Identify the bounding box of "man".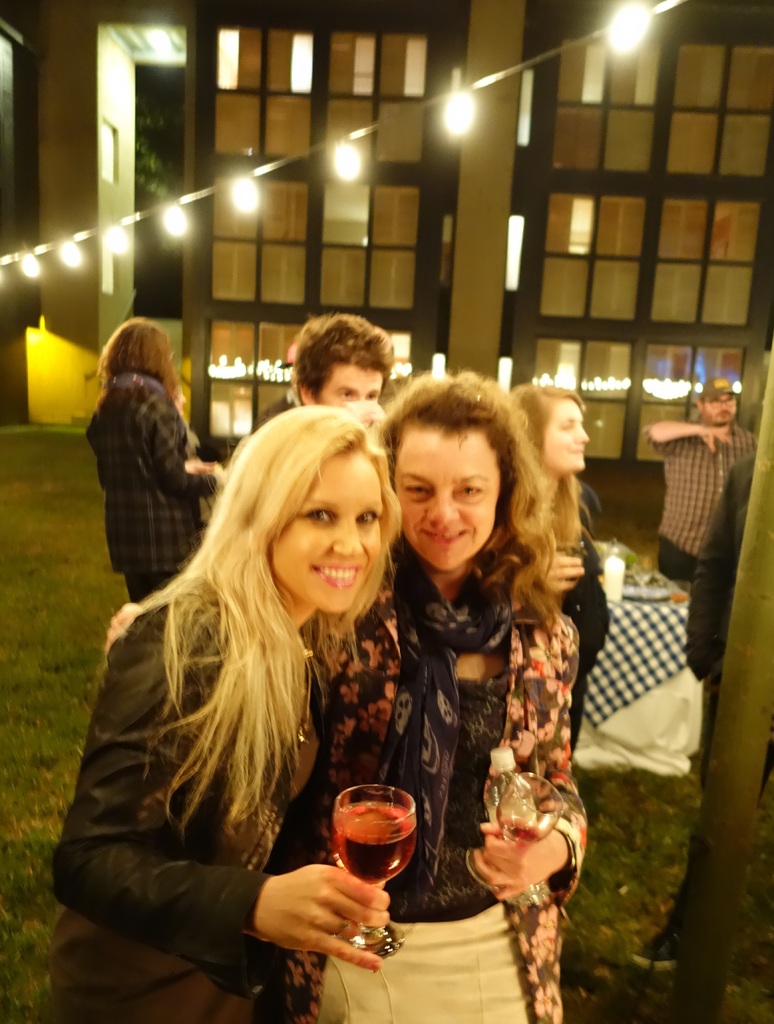
pyautogui.locateOnScreen(659, 360, 767, 699).
